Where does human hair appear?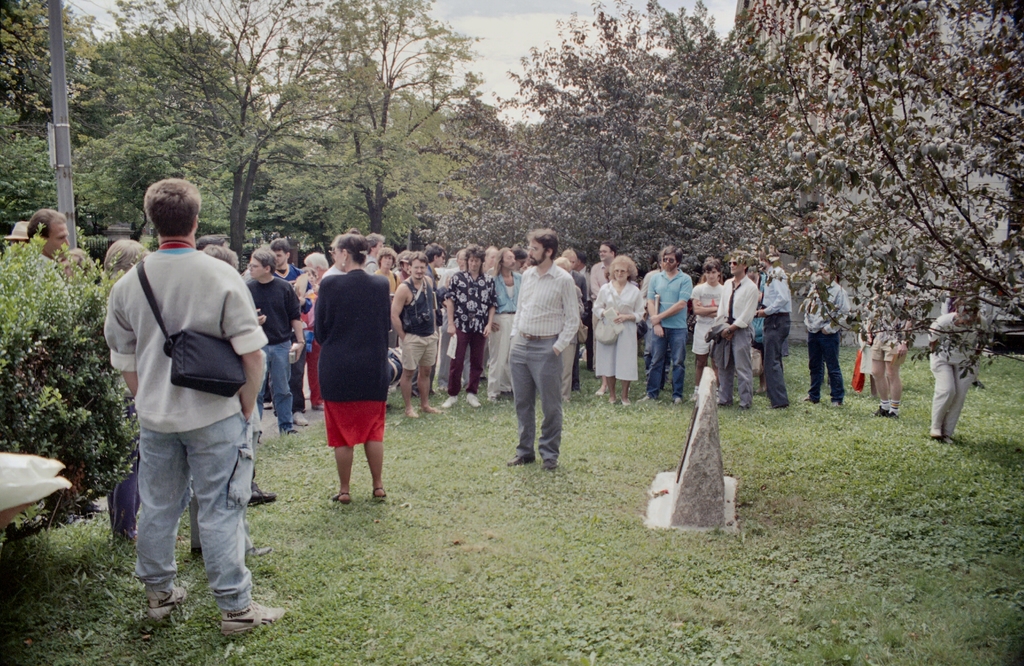
Appears at <region>145, 180, 206, 236</region>.
